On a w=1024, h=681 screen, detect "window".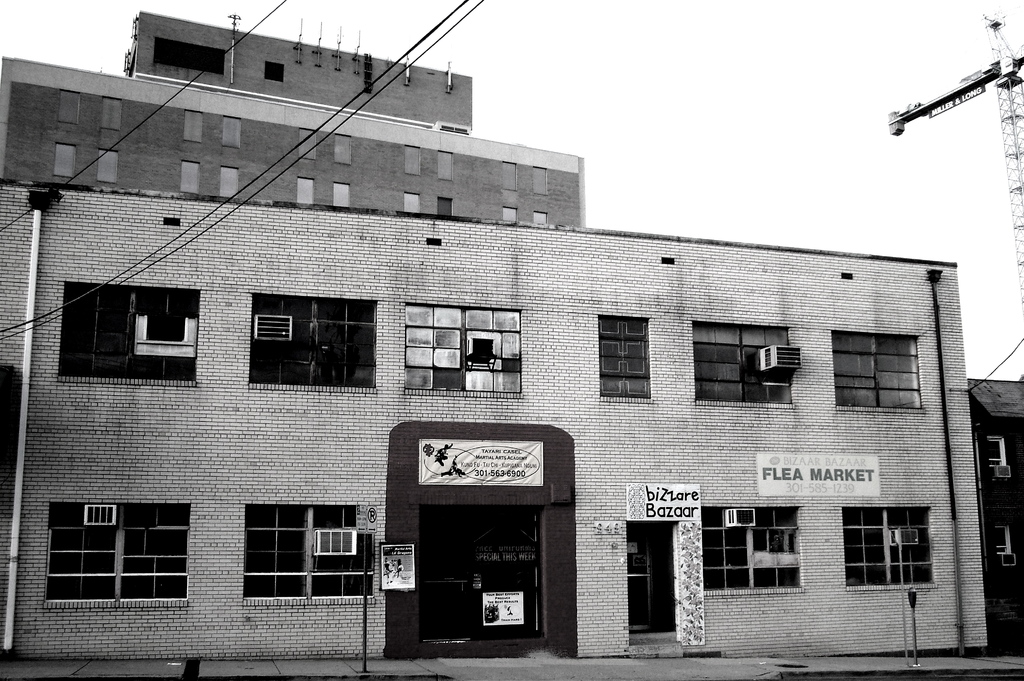
pyautogui.locateOnScreen(49, 485, 201, 616).
